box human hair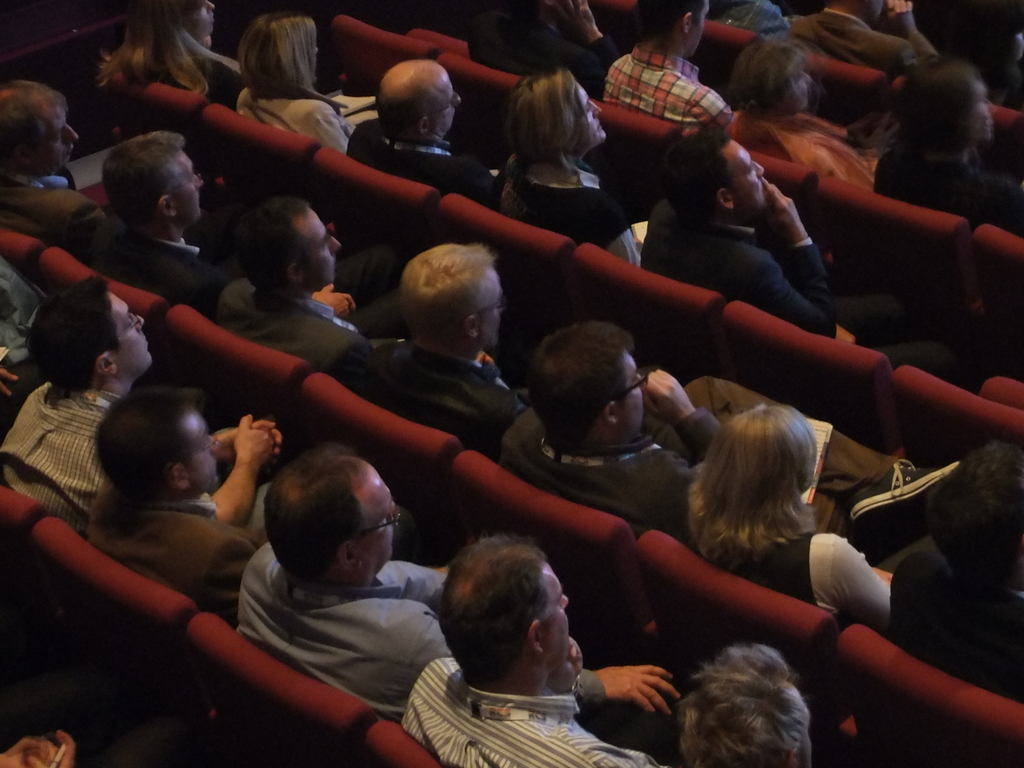
(x1=102, y1=132, x2=182, y2=223)
